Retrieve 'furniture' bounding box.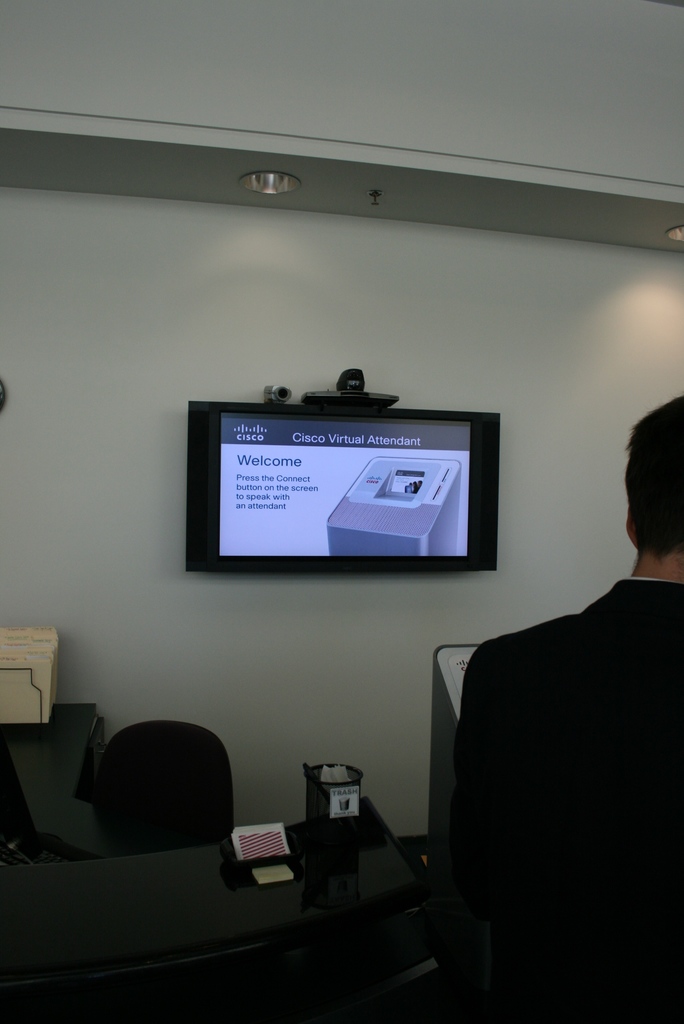
Bounding box: {"left": 0, "top": 717, "right": 427, "bottom": 1023}.
